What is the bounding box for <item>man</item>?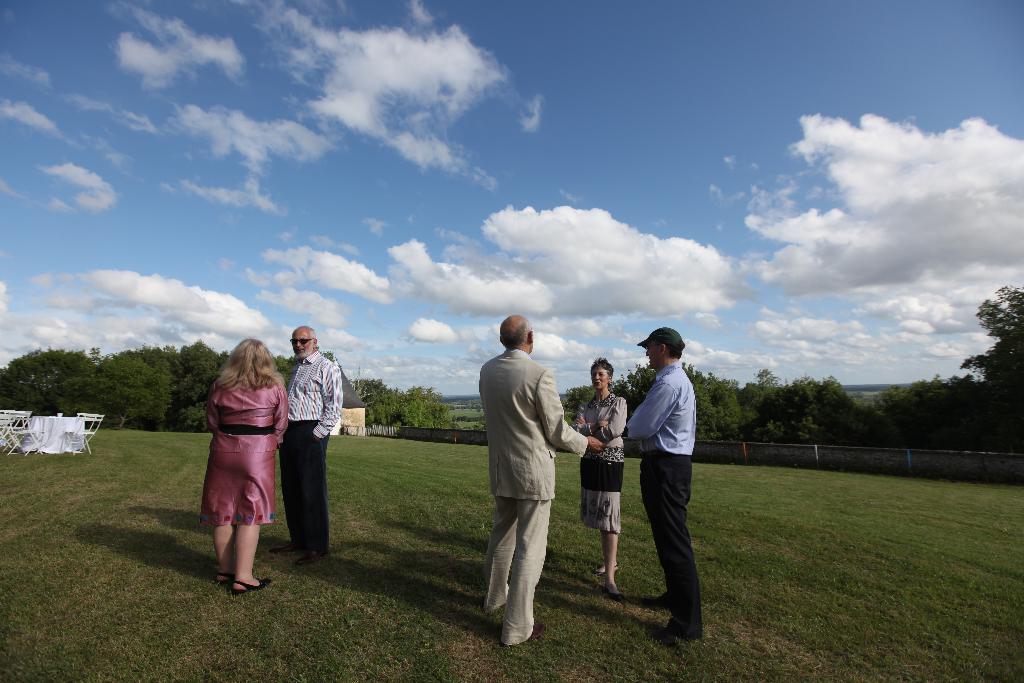
select_region(266, 324, 342, 568).
